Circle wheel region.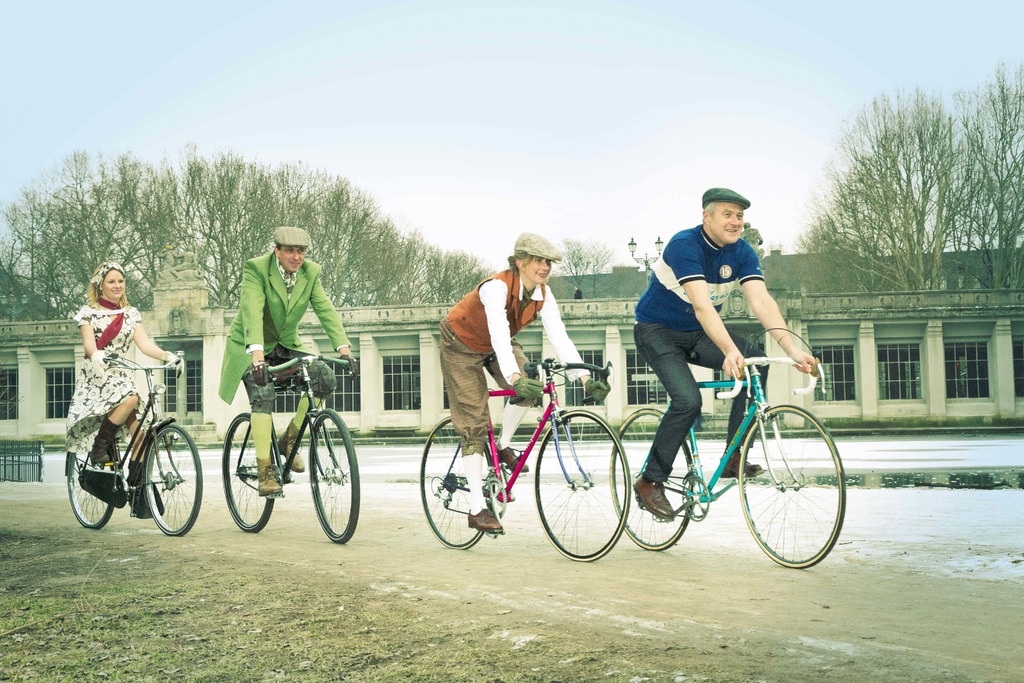
Region: 732:400:846:570.
